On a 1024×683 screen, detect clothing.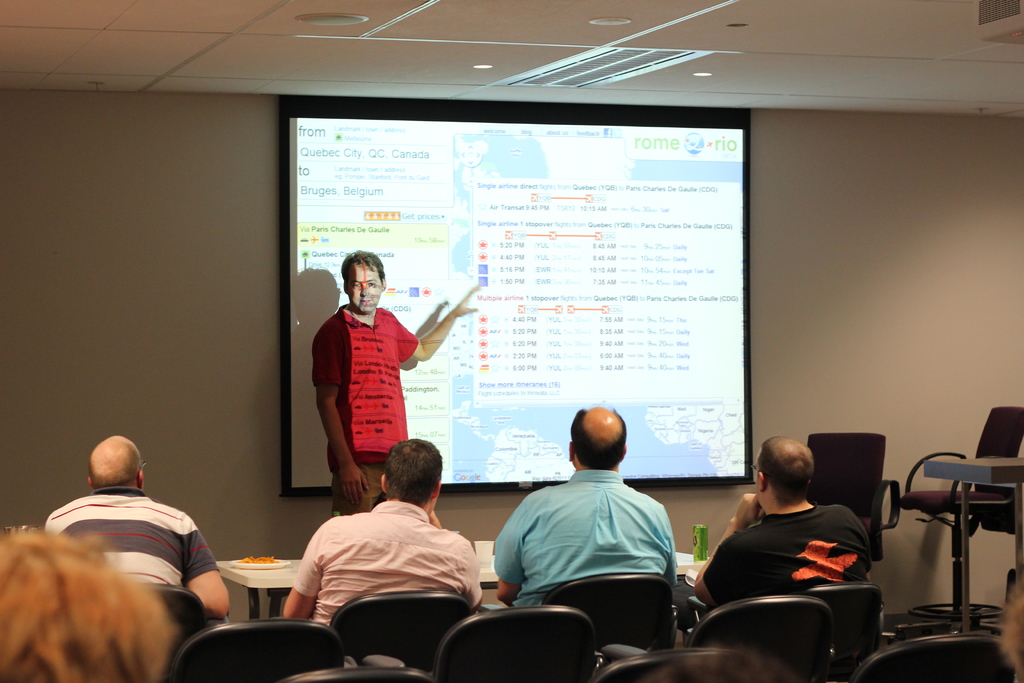
{"left": 703, "top": 504, "right": 872, "bottom": 607}.
